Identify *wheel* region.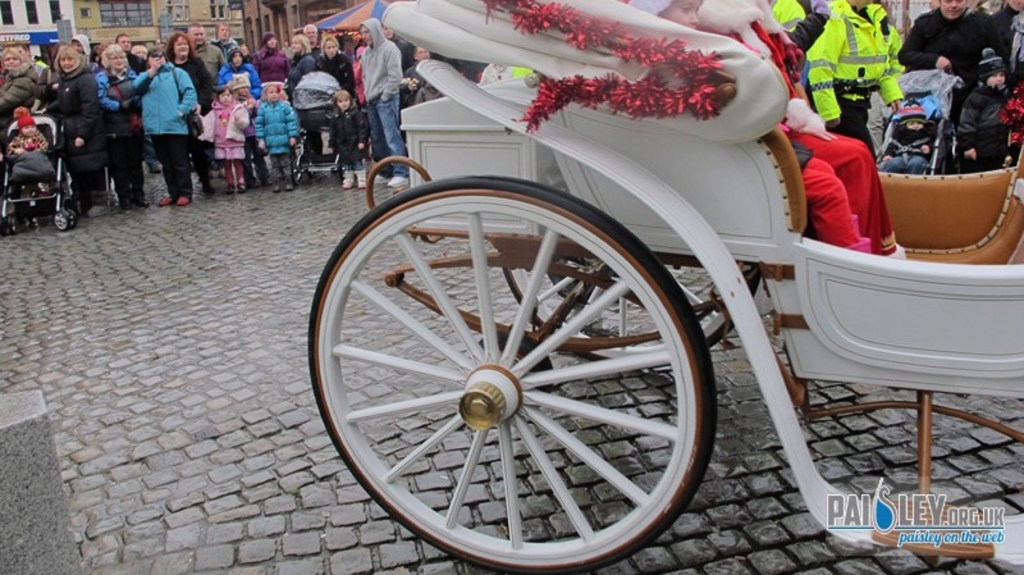
Region: left=320, top=183, right=703, bottom=557.
